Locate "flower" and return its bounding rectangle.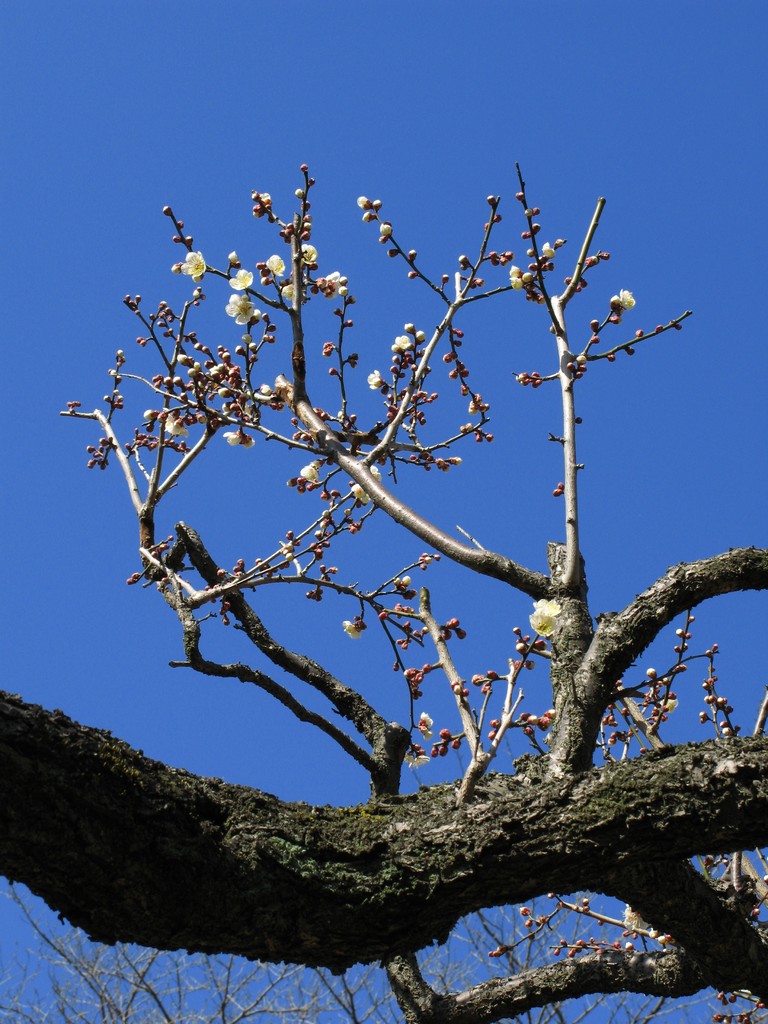
select_region(413, 714, 435, 742).
